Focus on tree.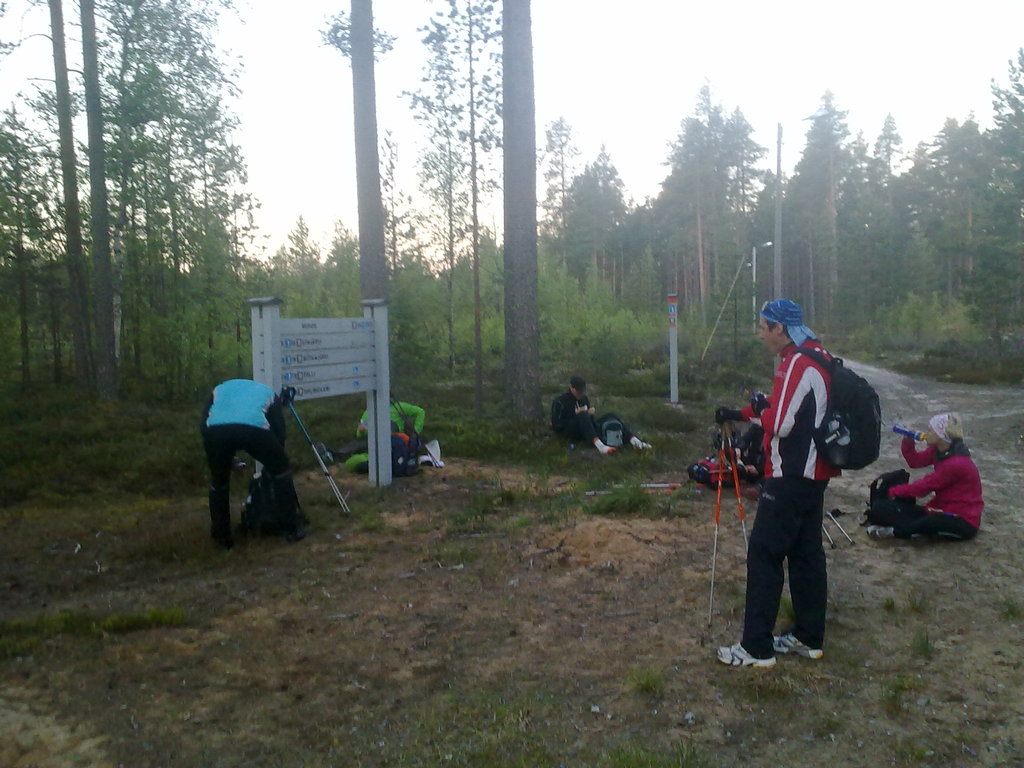
Focused at (935, 47, 1023, 333).
